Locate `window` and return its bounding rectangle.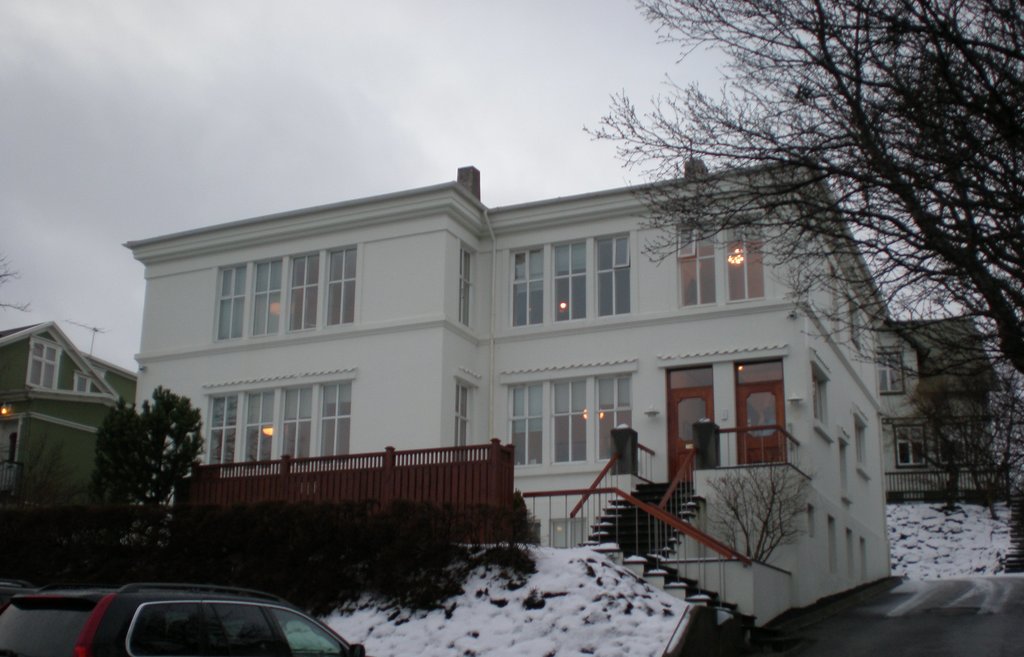
(left=502, top=380, right=550, bottom=464).
